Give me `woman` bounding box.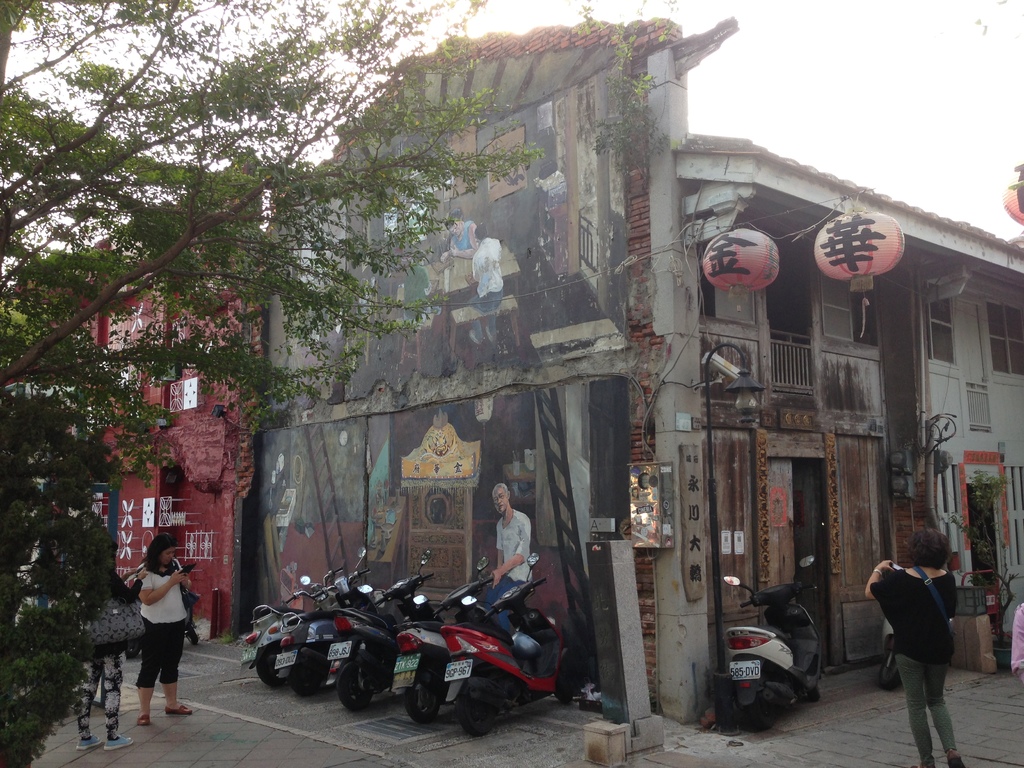
l=74, t=540, r=145, b=750.
